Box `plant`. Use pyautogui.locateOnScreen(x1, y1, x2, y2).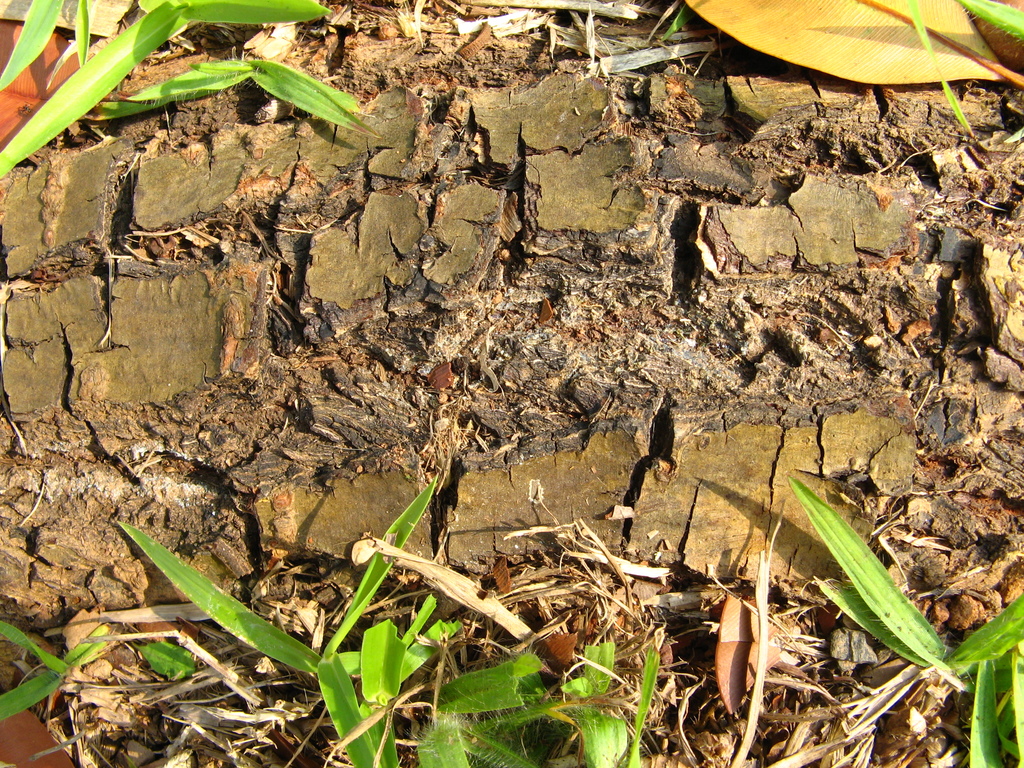
pyautogui.locateOnScreen(780, 467, 1023, 767).
